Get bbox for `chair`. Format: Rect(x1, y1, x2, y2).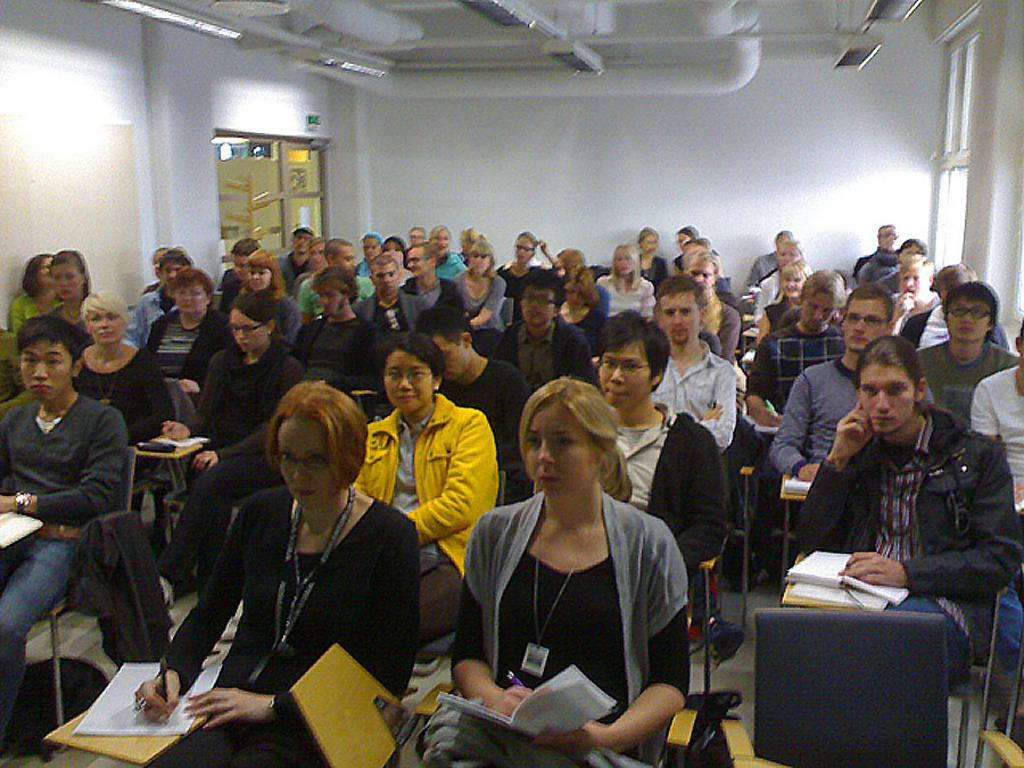
Rect(33, 445, 142, 751).
